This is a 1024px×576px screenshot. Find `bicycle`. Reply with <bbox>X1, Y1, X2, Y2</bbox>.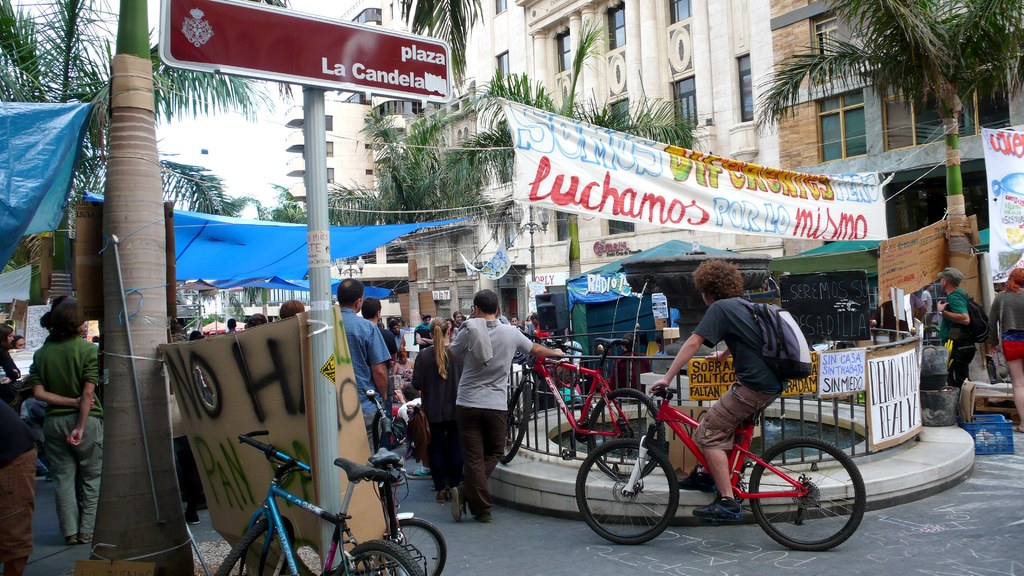
<bbox>357, 384, 447, 575</bbox>.
